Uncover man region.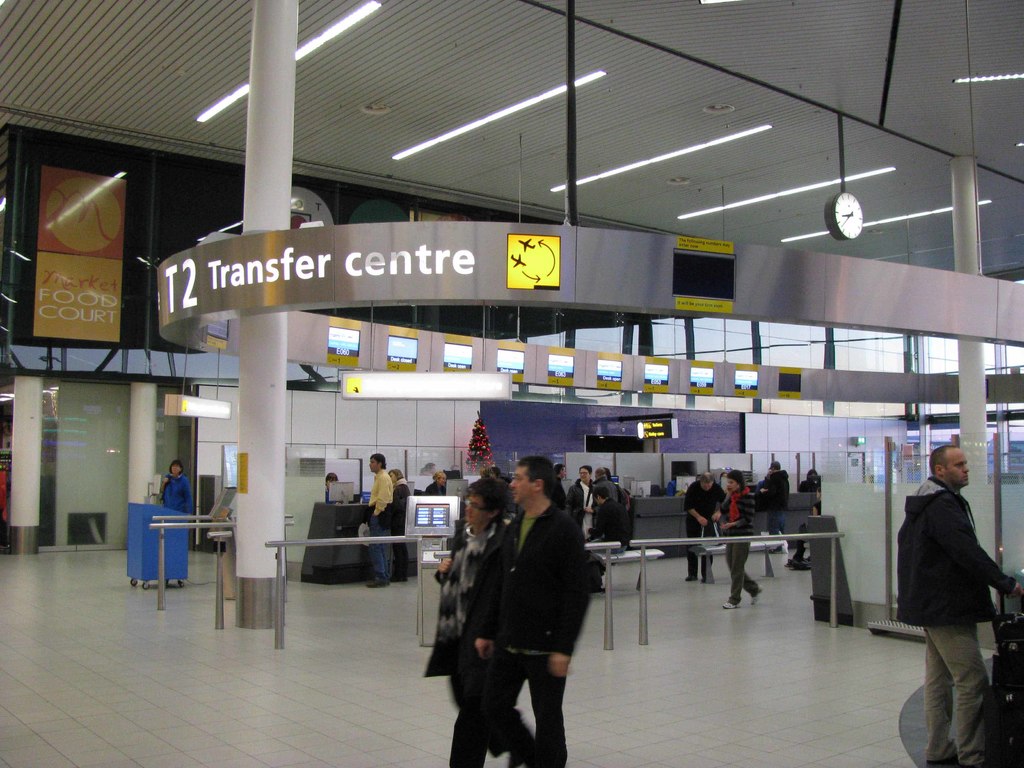
Uncovered: (left=424, top=470, right=451, bottom=498).
